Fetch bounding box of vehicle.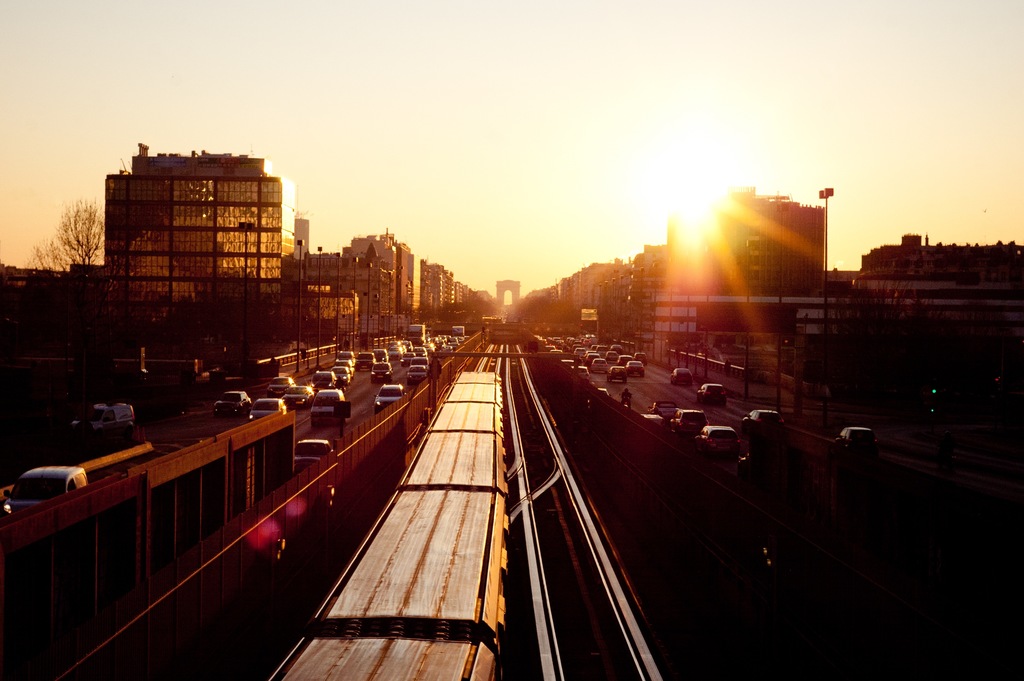
Bbox: bbox(307, 388, 342, 422).
